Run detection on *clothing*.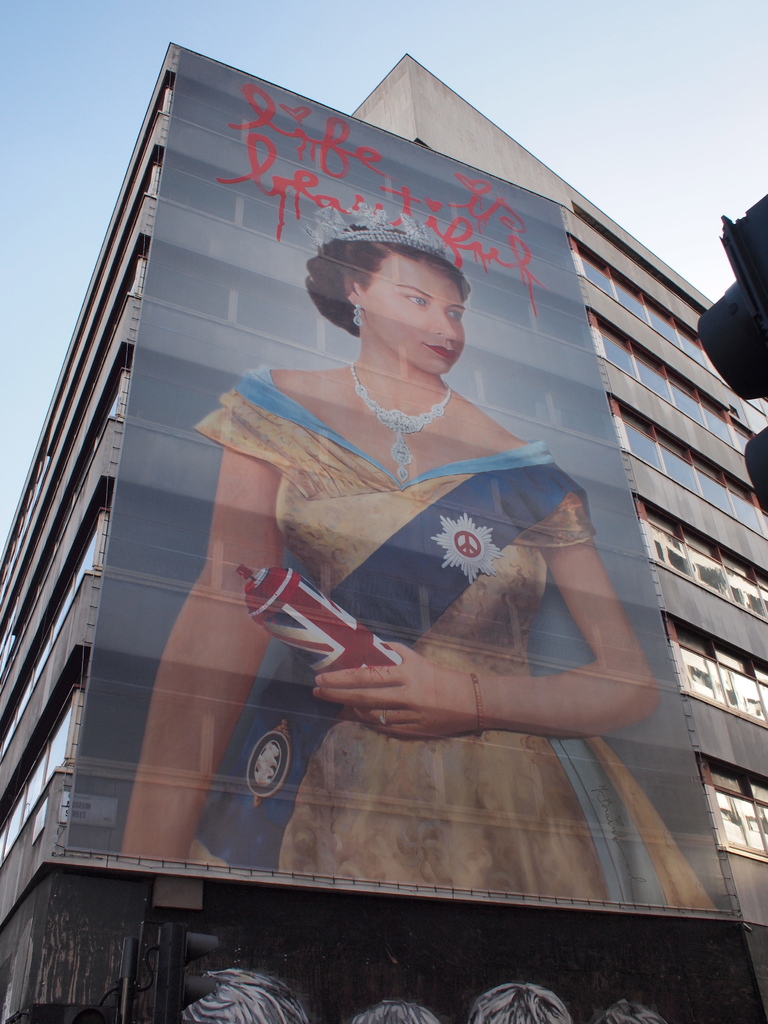
Result: {"left": 195, "top": 362, "right": 716, "bottom": 913}.
